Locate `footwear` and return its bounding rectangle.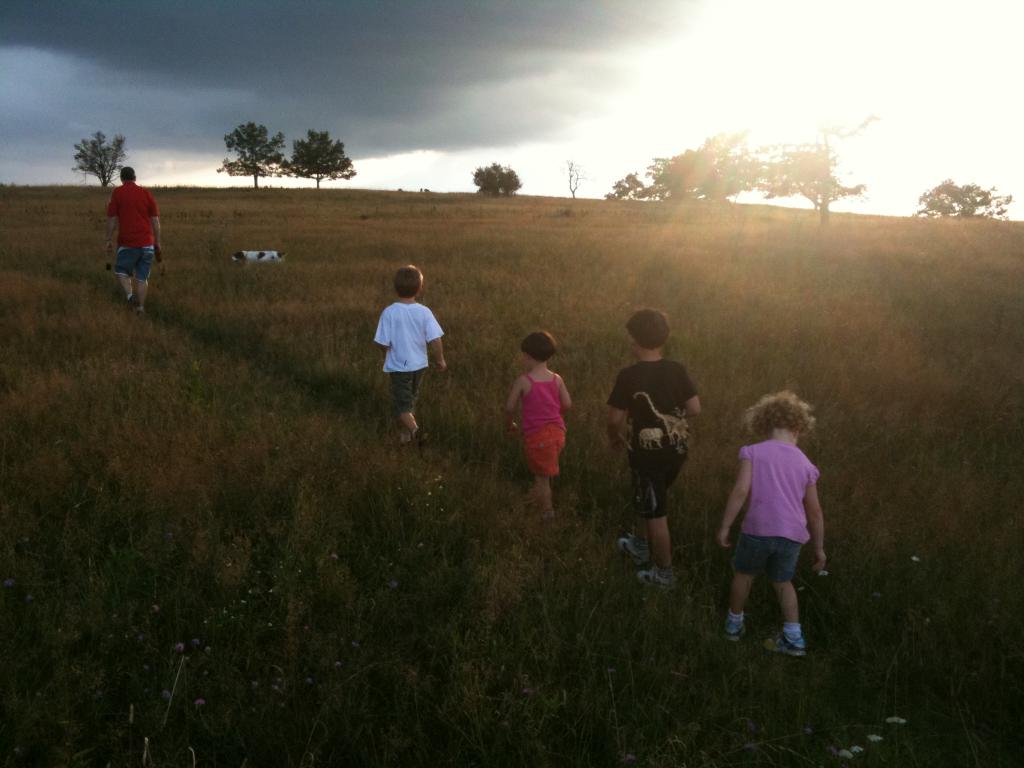
612,536,664,565.
